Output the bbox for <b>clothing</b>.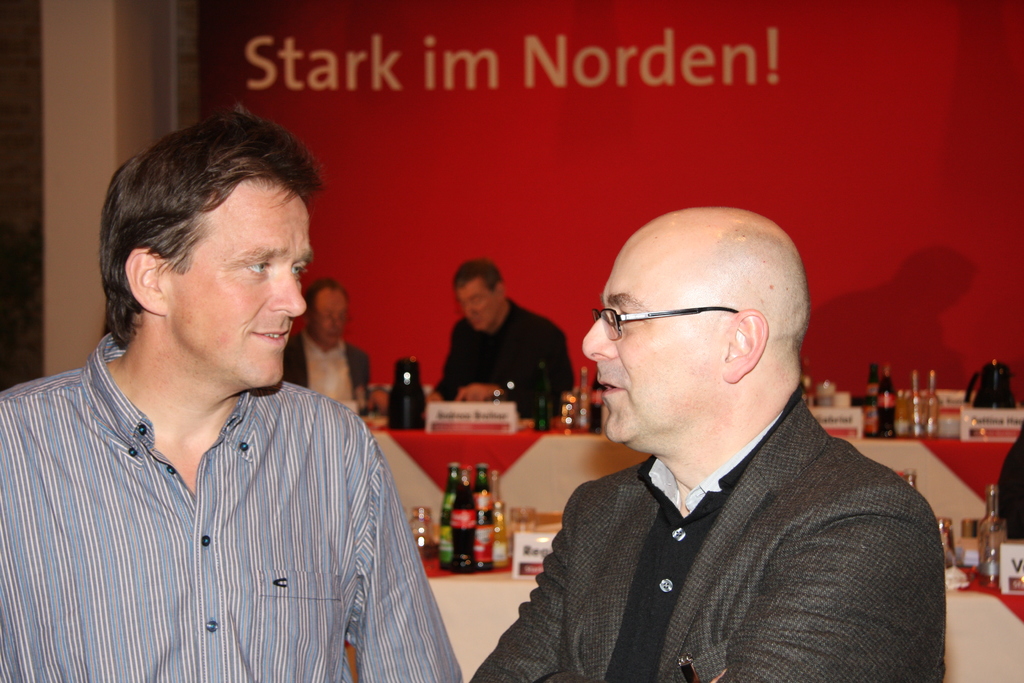
bbox=[422, 294, 569, 429].
